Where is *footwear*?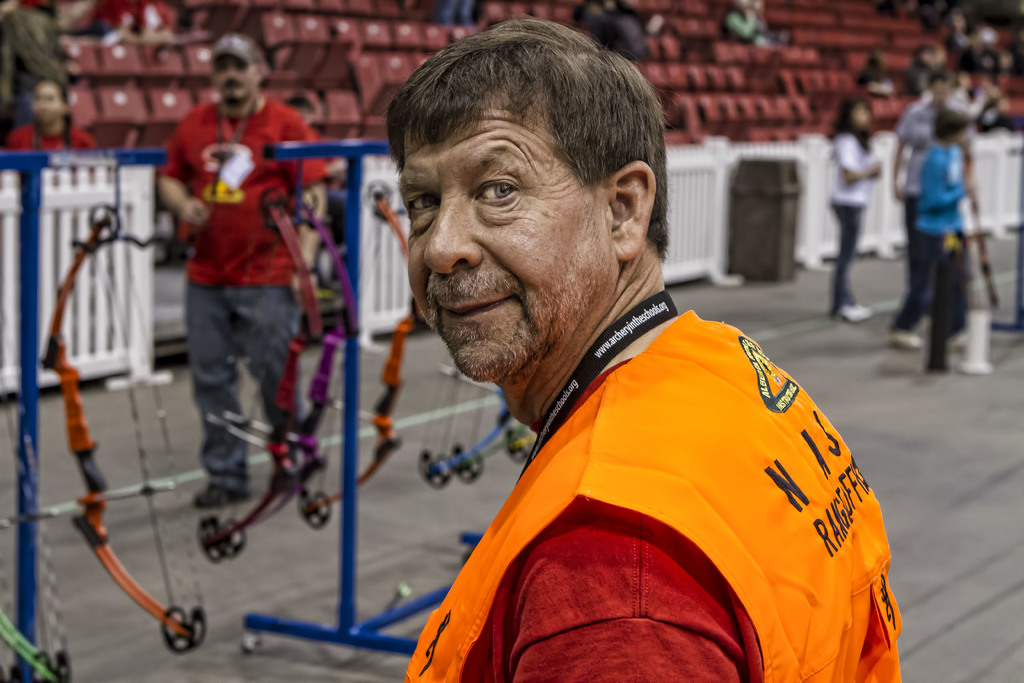
274,468,299,491.
